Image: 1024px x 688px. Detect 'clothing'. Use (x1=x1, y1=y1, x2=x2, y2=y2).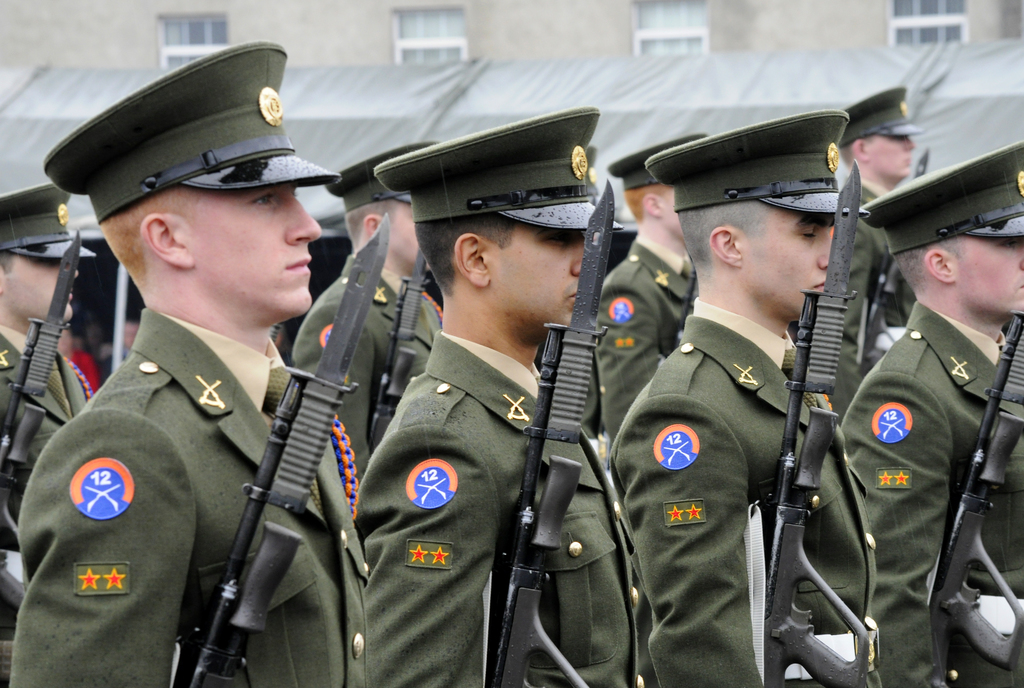
(x1=334, y1=322, x2=662, y2=687).
